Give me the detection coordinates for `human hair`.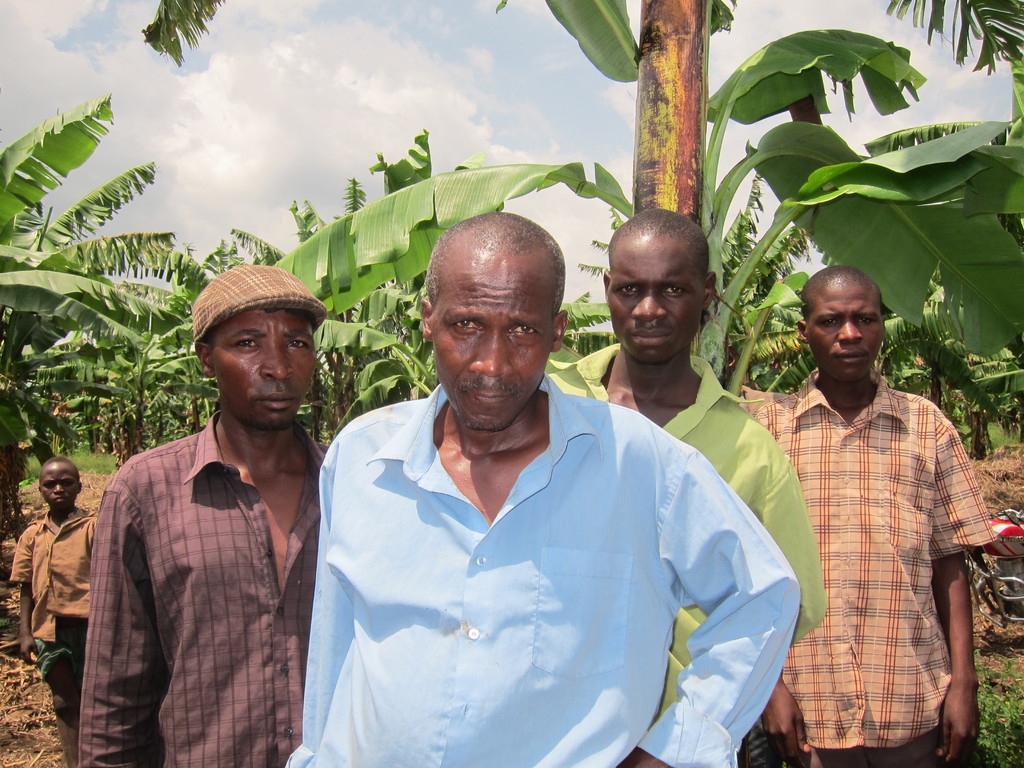
(x1=800, y1=264, x2=883, y2=325).
